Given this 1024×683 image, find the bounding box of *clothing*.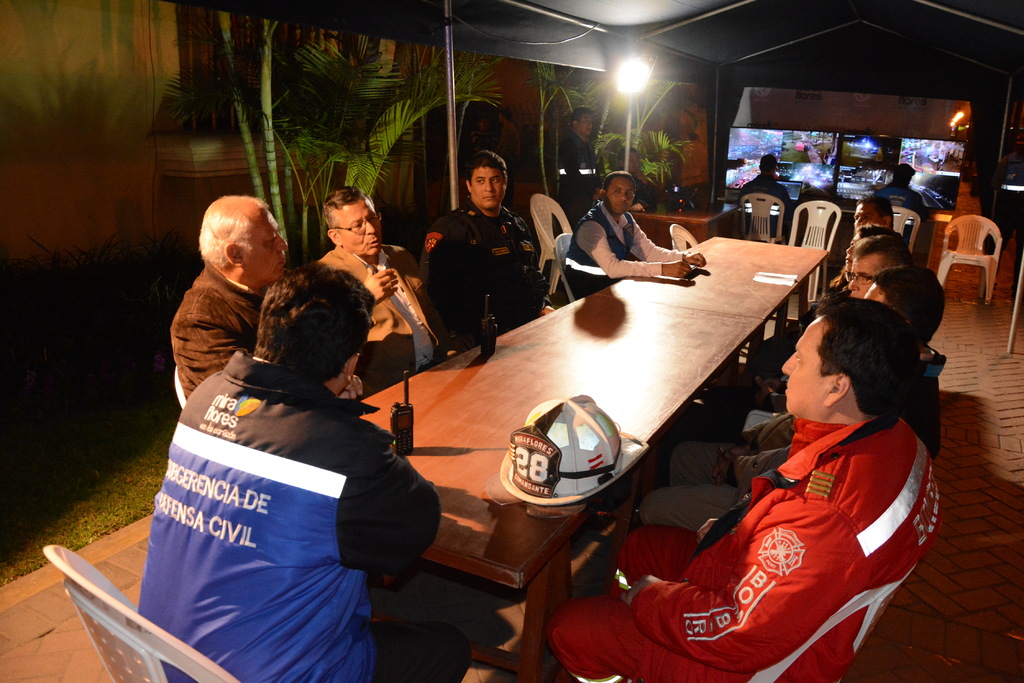
(556, 125, 606, 228).
